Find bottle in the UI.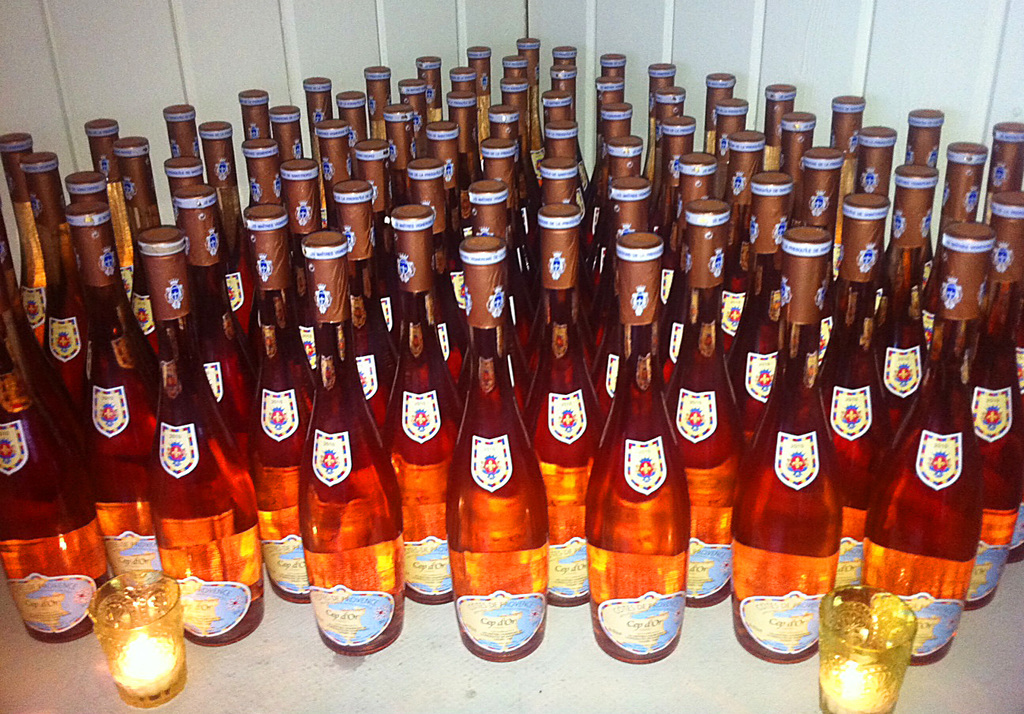
UI element at bbox(1004, 282, 1023, 569).
